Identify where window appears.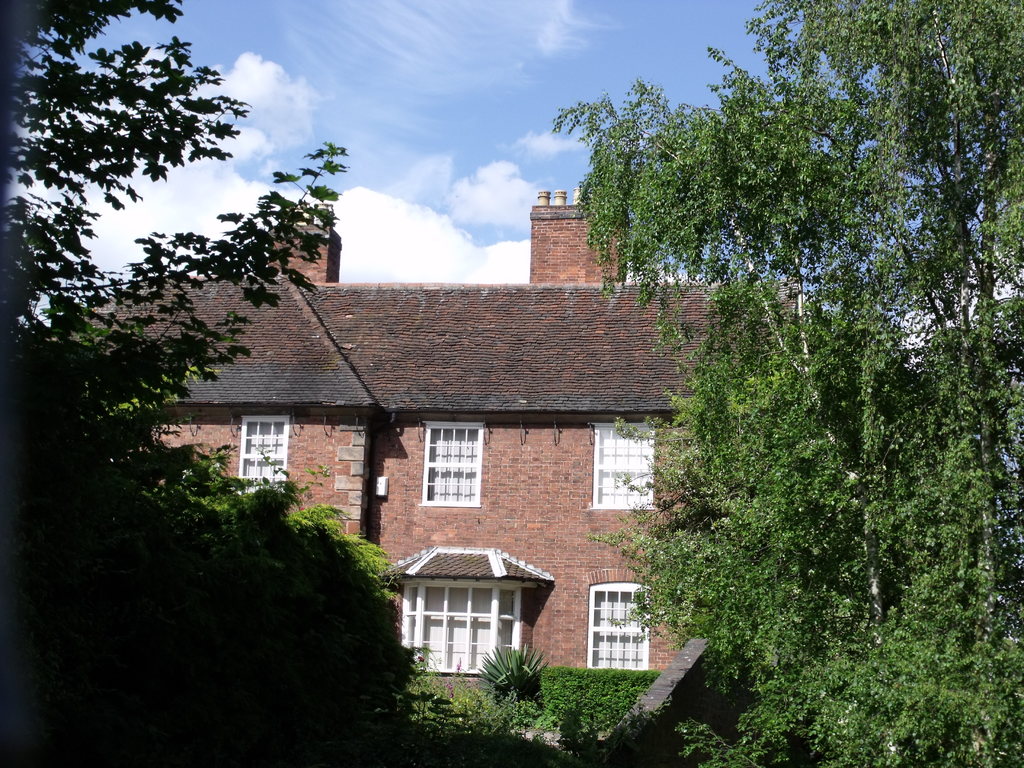
Appears at bbox(588, 582, 649, 668).
